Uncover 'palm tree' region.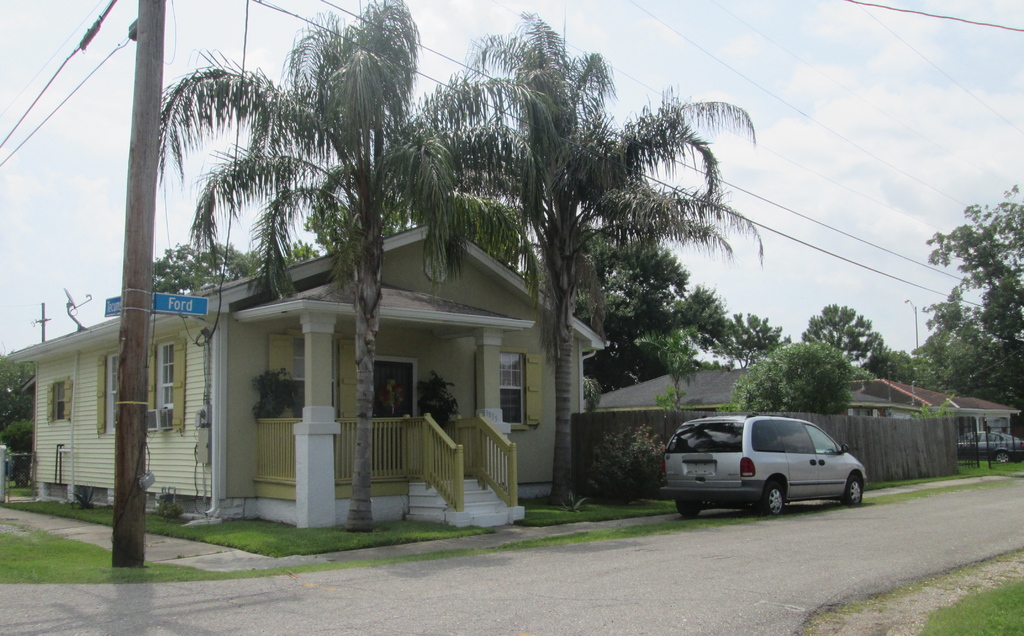
Uncovered: l=156, t=0, r=535, b=537.
